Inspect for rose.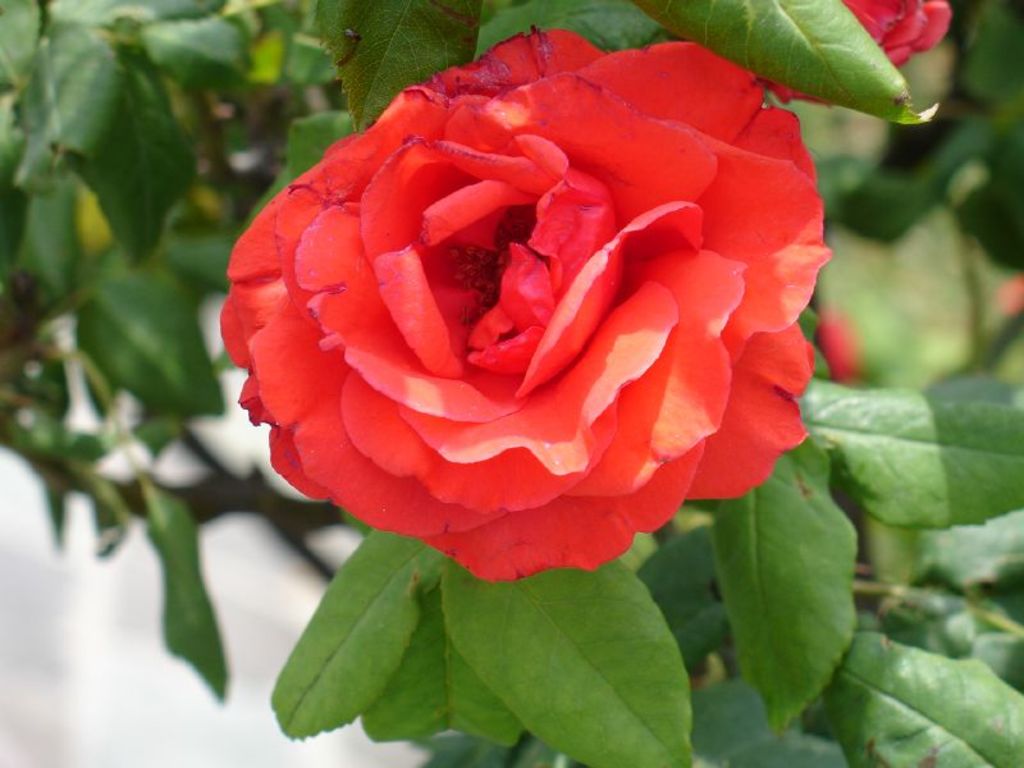
Inspection: x1=753 y1=0 x2=957 y2=104.
